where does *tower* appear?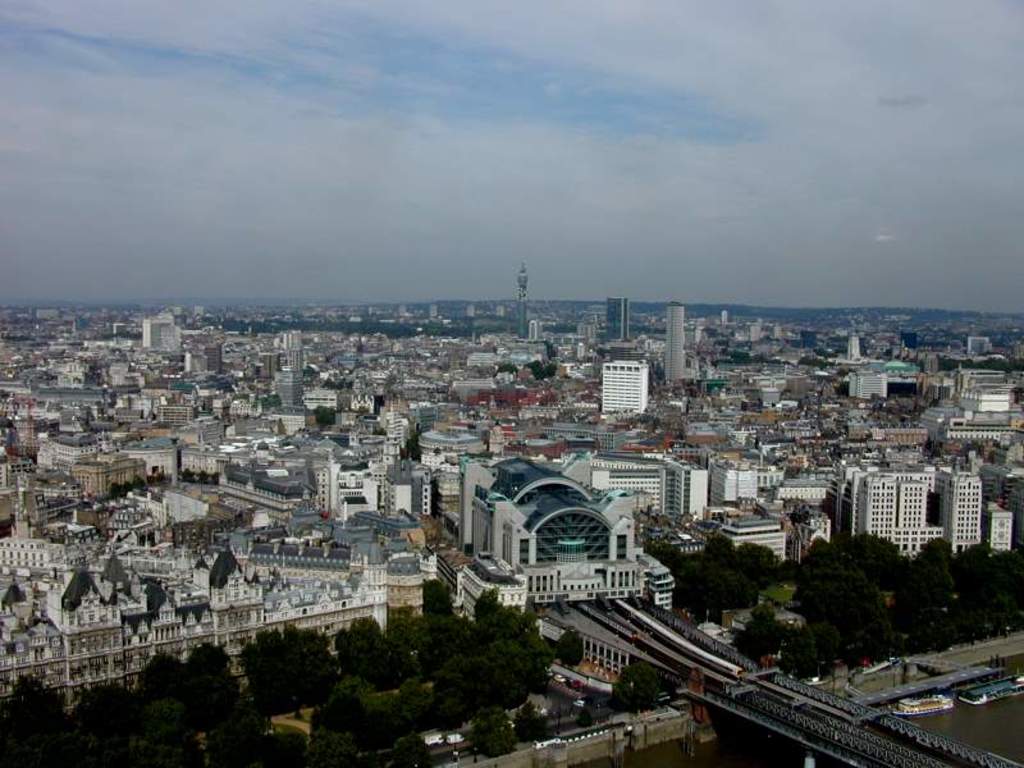
Appears at pyautogui.locateOnScreen(374, 465, 431, 520).
